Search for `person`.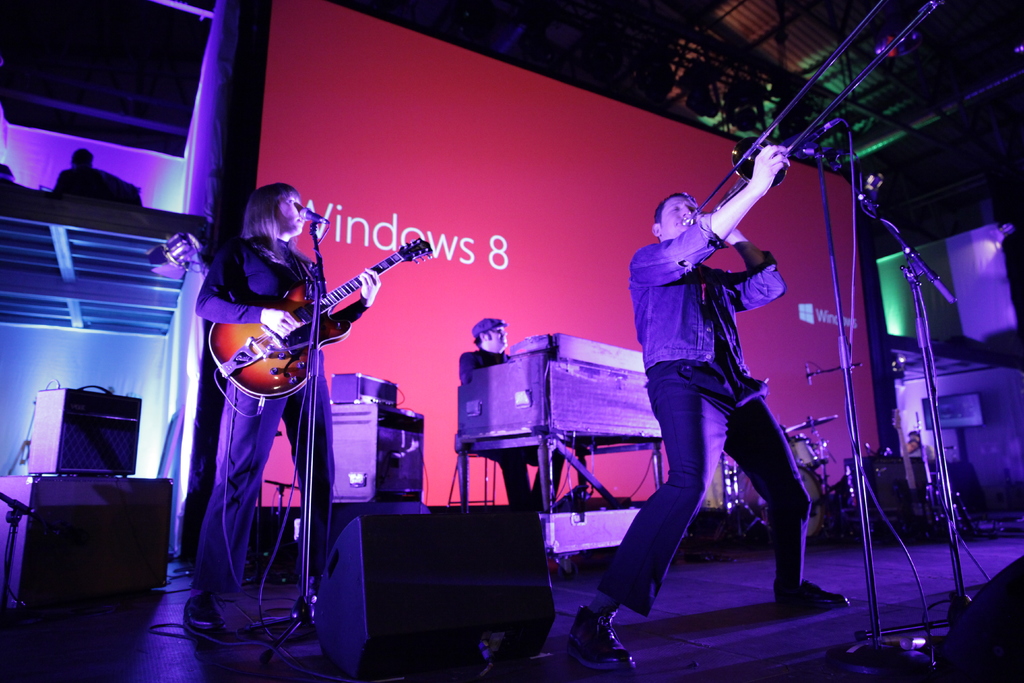
Found at <region>564, 140, 847, 666</region>.
